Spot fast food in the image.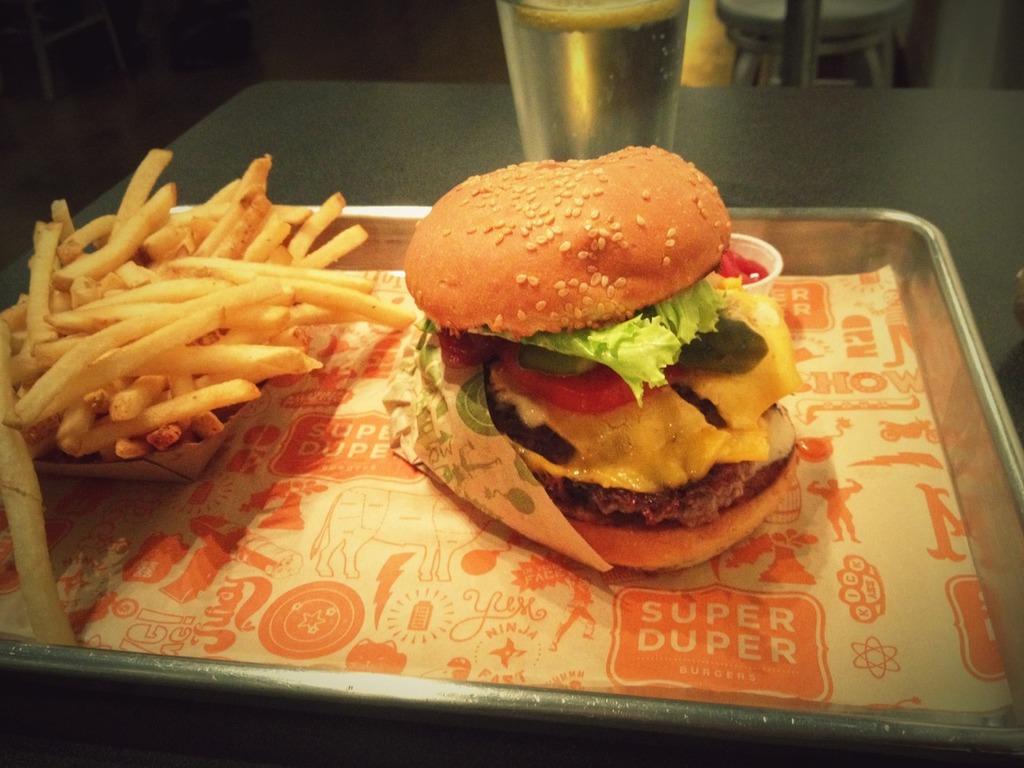
fast food found at [left=194, top=374, right=262, bottom=414].
